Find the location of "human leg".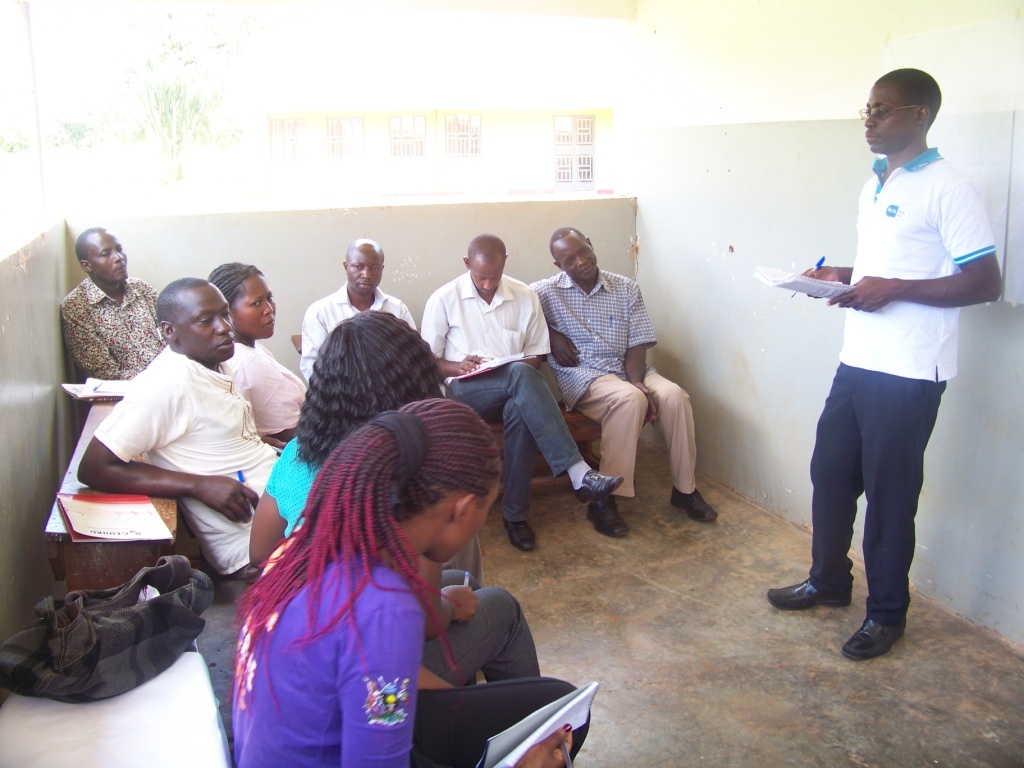
Location: (left=570, top=373, right=651, bottom=531).
